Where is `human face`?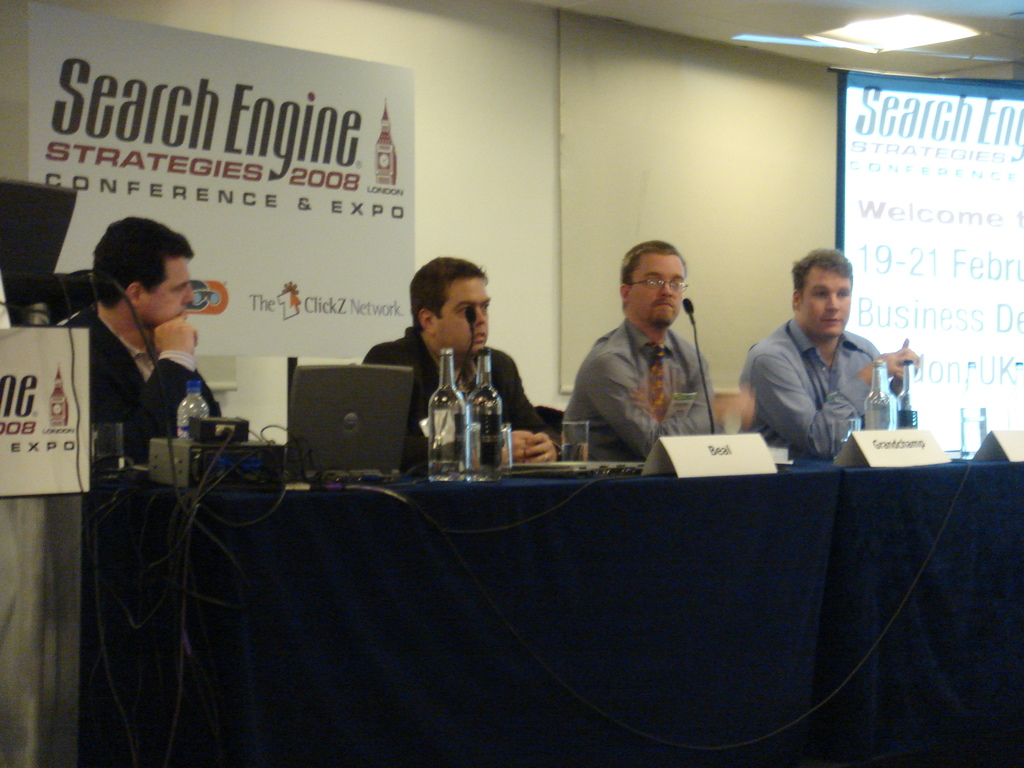
797,264,854,339.
